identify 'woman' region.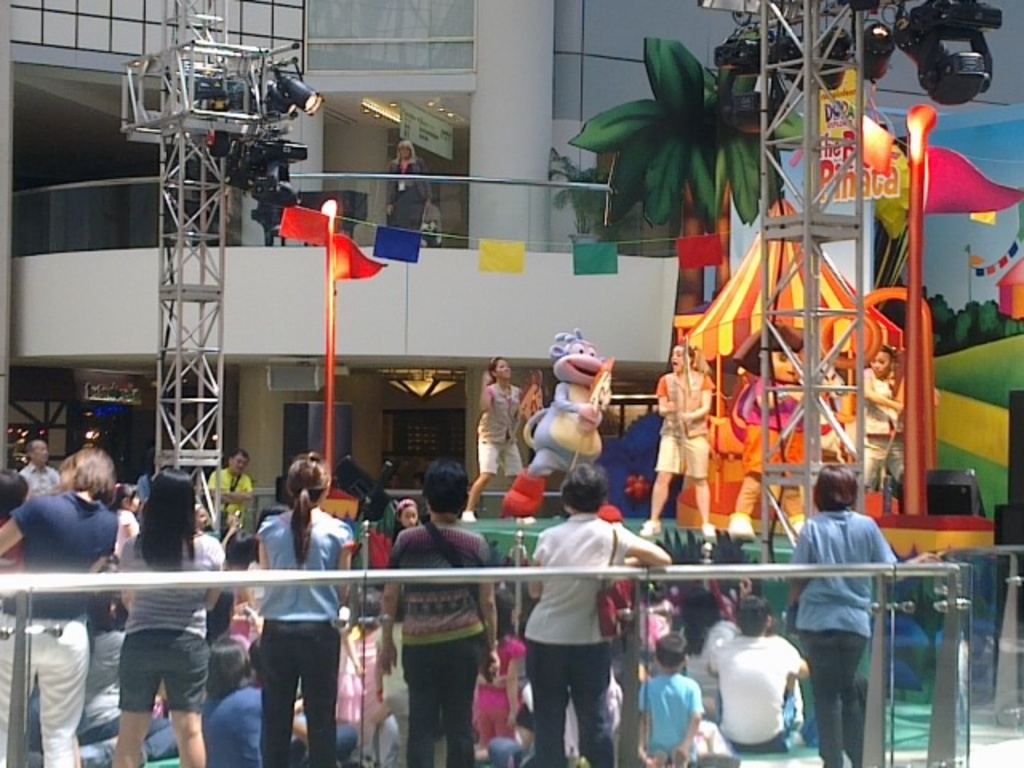
Region: [683,587,746,720].
